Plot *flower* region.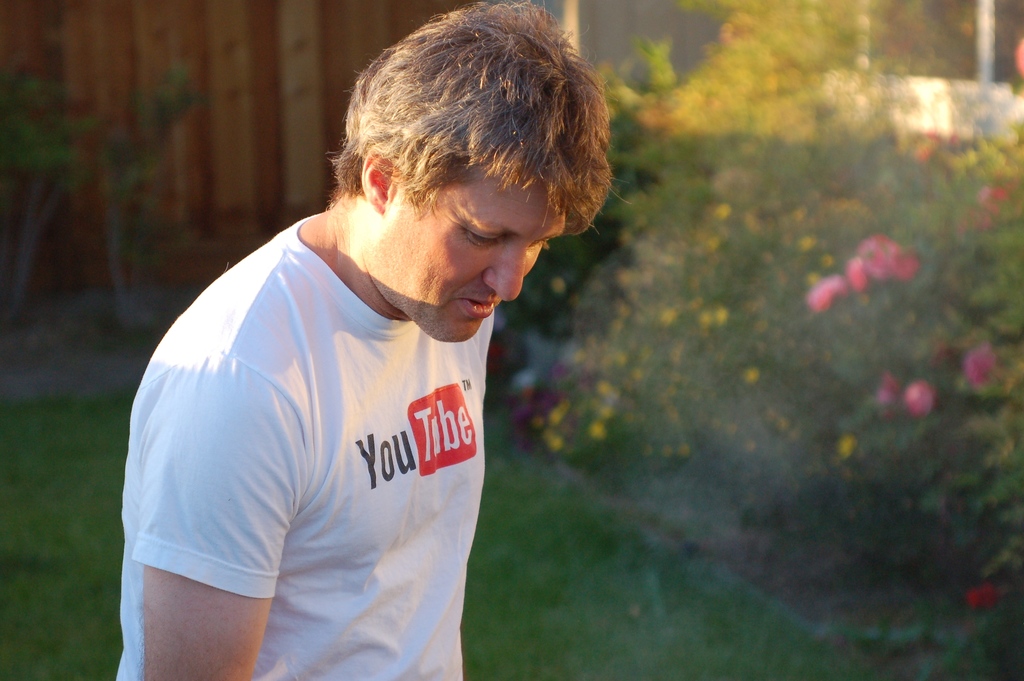
Plotted at Rect(970, 586, 995, 607).
